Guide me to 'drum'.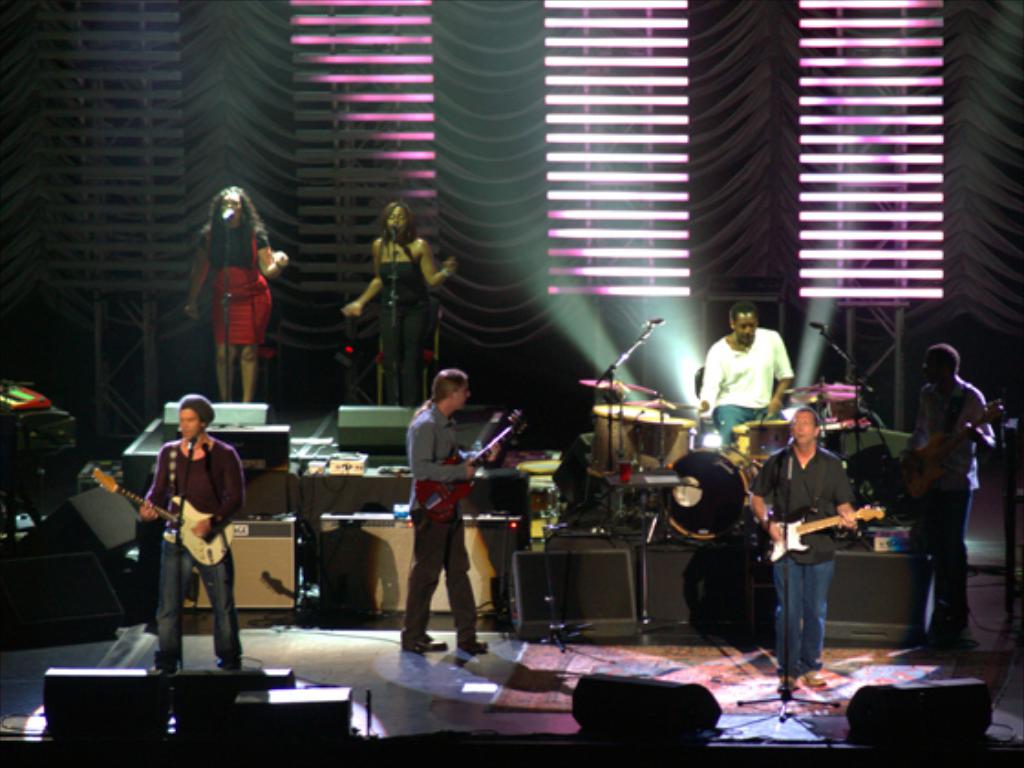
Guidance: (x1=625, y1=417, x2=699, y2=474).
